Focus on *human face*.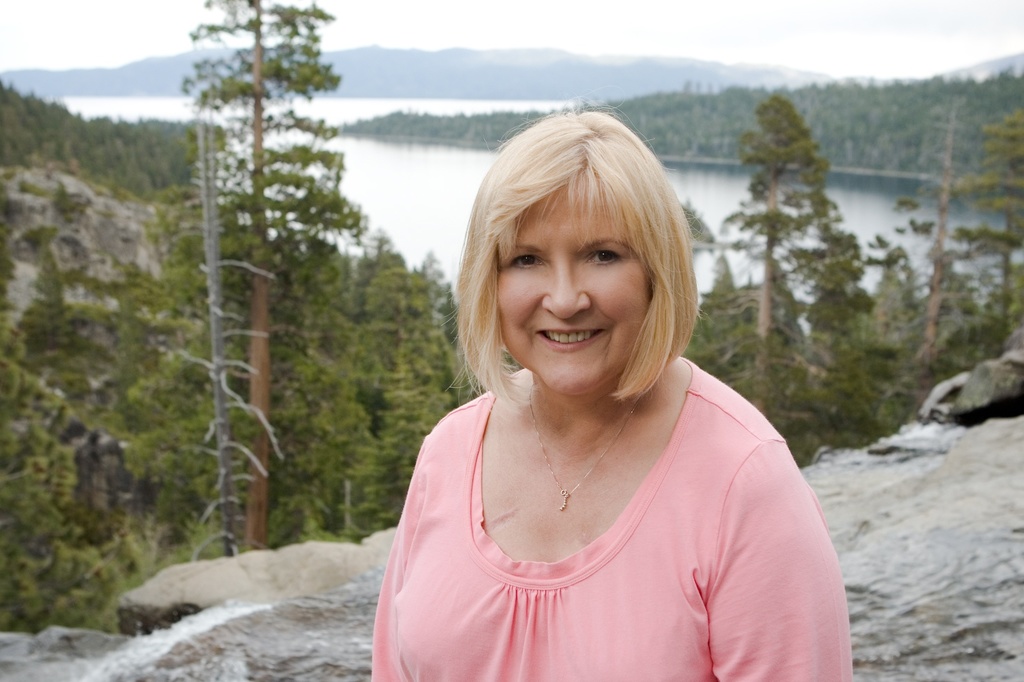
Focused at 493:180:655:402.
